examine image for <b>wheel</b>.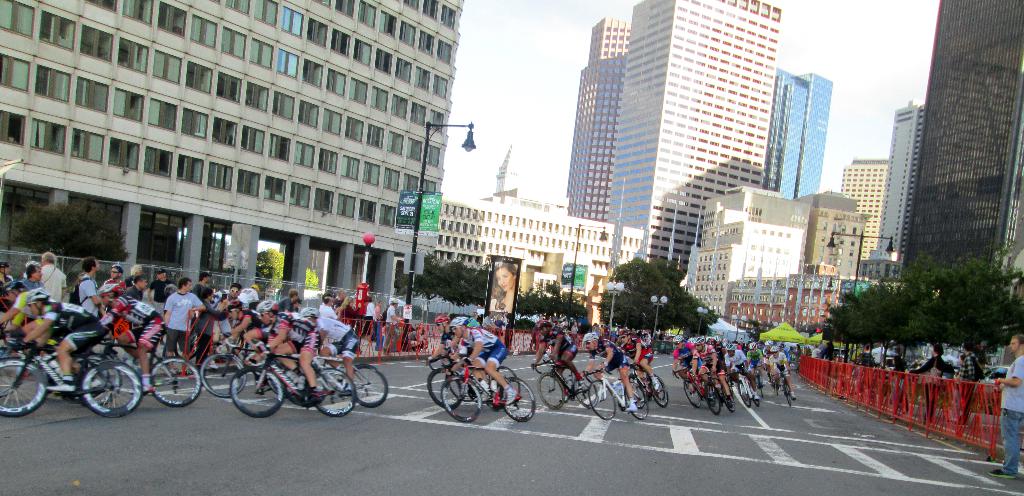
Examination result: Rect(0, 359, 47, 415).
